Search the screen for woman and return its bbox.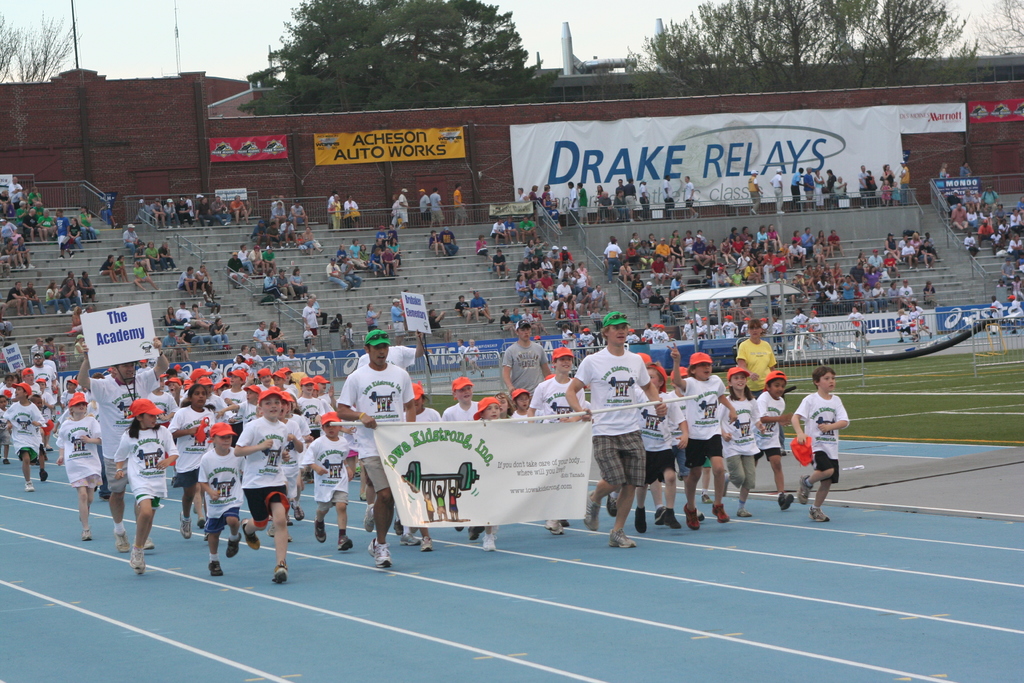
Found: <bbox>77, 206, 101, 241</bbox>.
